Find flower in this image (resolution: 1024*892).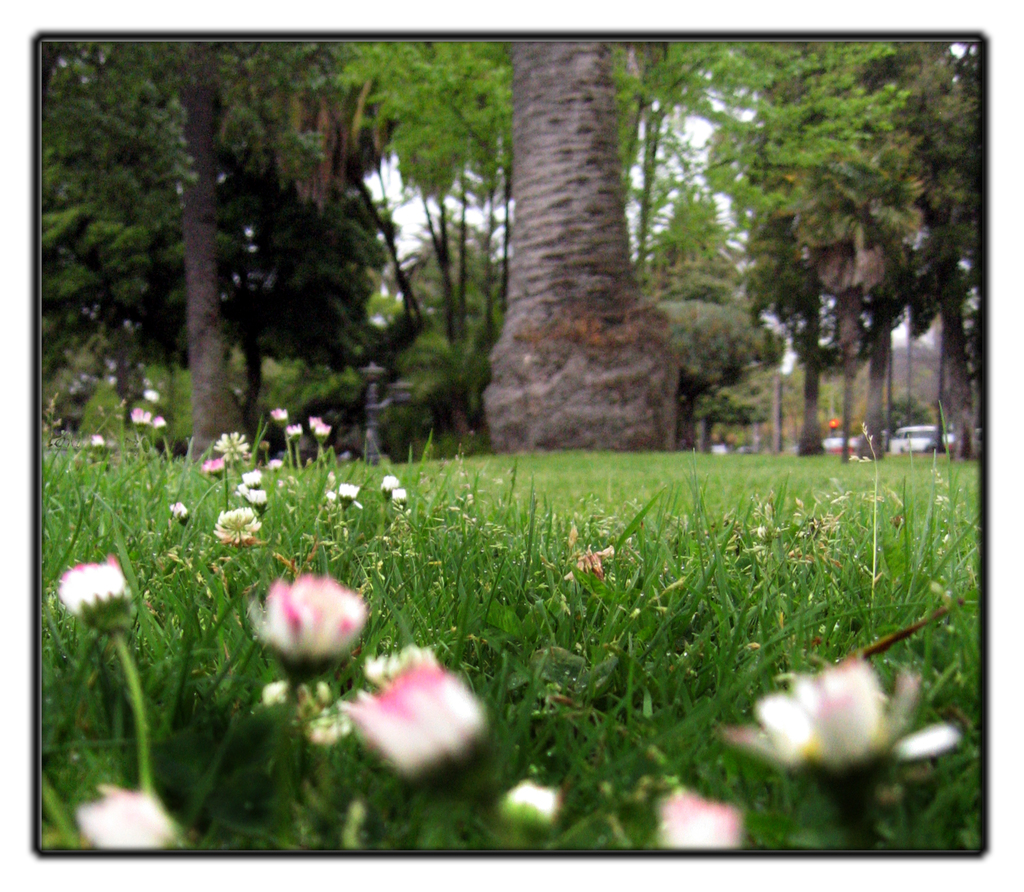
bbox=[215, 431, 252, 466].
